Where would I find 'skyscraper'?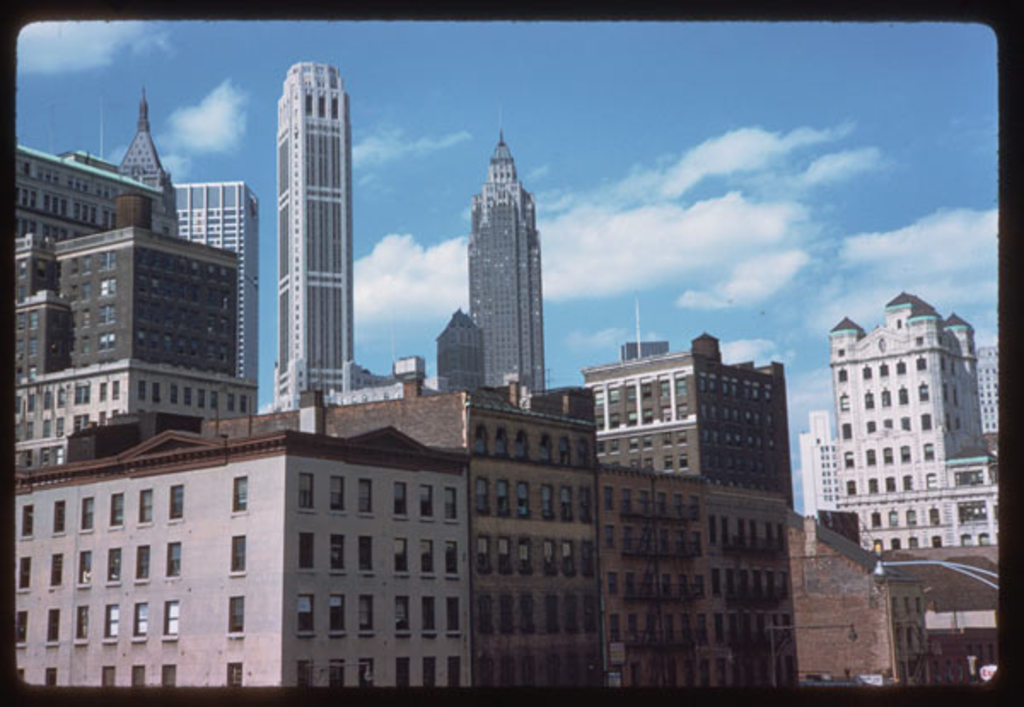
At x1=799 y1=285 x2=990 y2=550.
